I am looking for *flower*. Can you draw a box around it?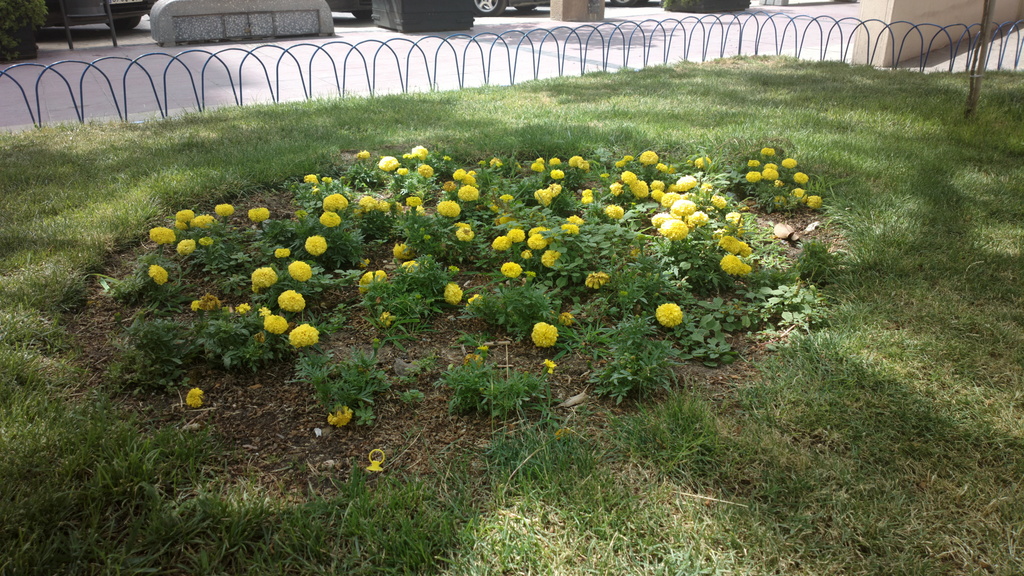
Sure, the bounding box is Rect(460, 186, 479, 203).
